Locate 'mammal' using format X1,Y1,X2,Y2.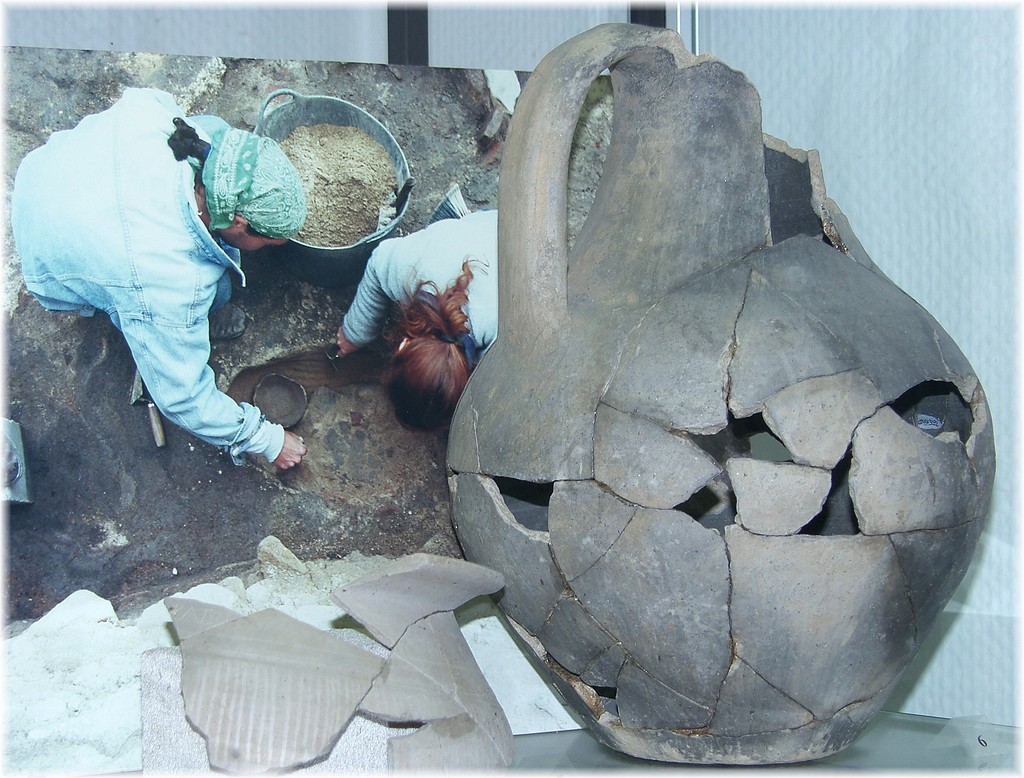
6,86,308,470.
